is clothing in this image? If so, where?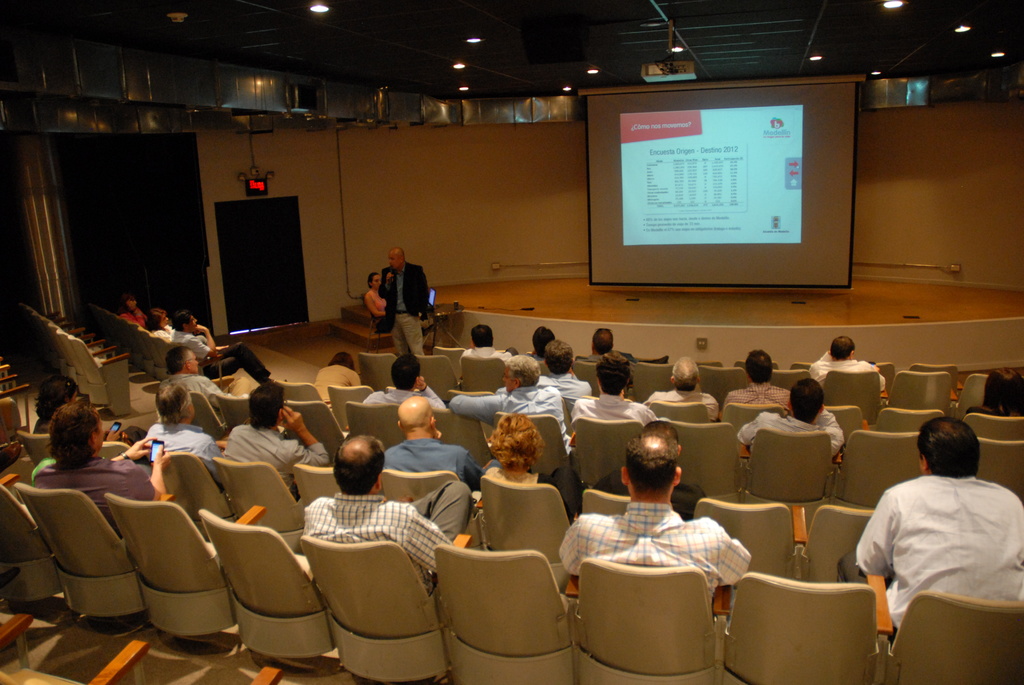
Yes, at (x1=220, y1=418, x2=329, y2=497).
